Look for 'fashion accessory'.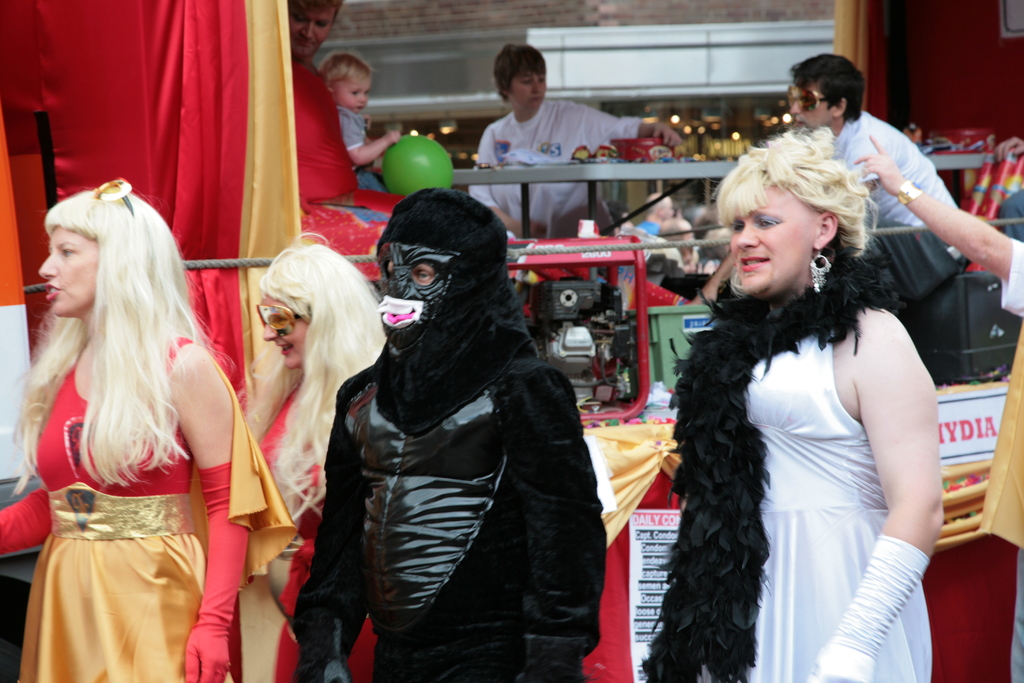
Found: l=640, t=240, r=904, b=682.
